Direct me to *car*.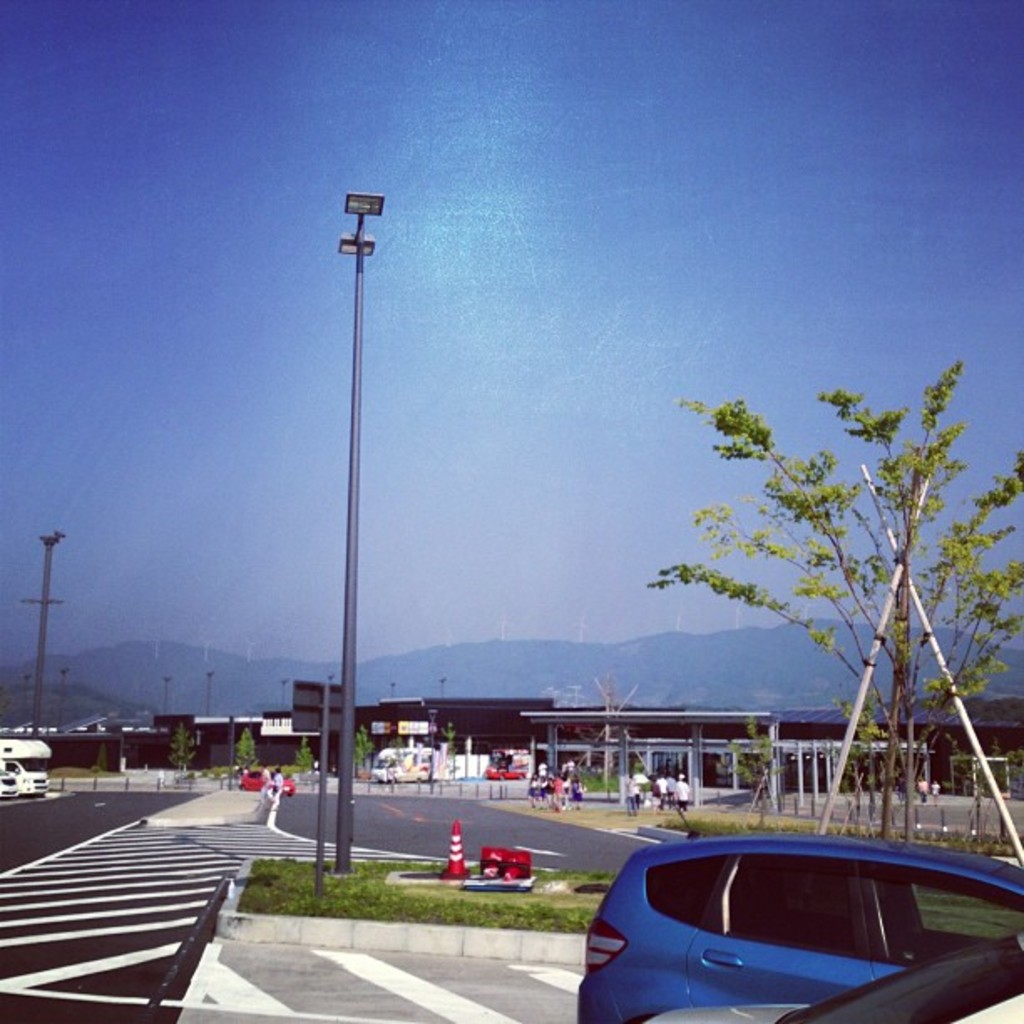
Direction: region(0, 765, 22, 803).
